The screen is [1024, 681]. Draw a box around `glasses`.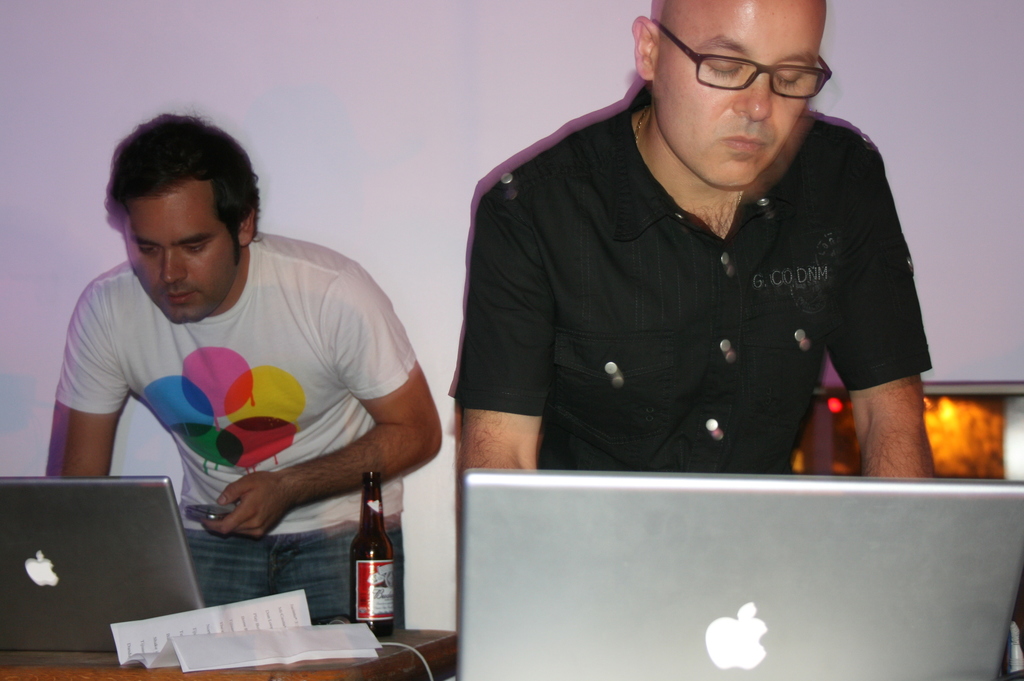
BBox(653, 20, 831, 104).
